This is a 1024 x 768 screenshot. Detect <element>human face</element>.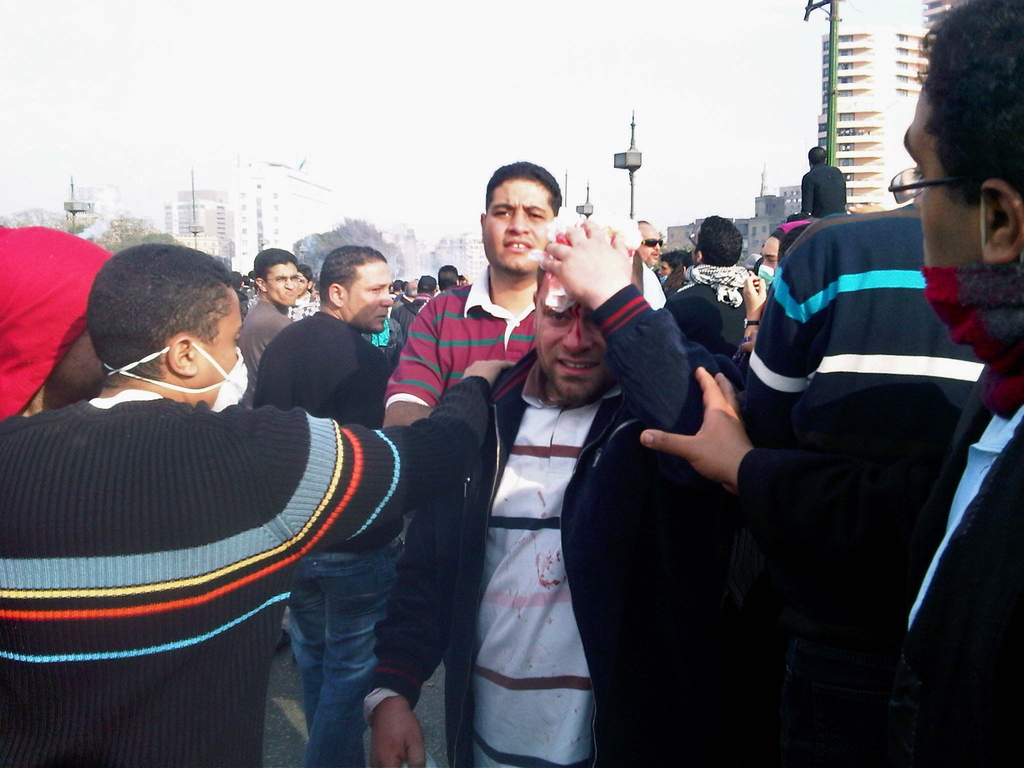
box(657, 261, 670, 276).
